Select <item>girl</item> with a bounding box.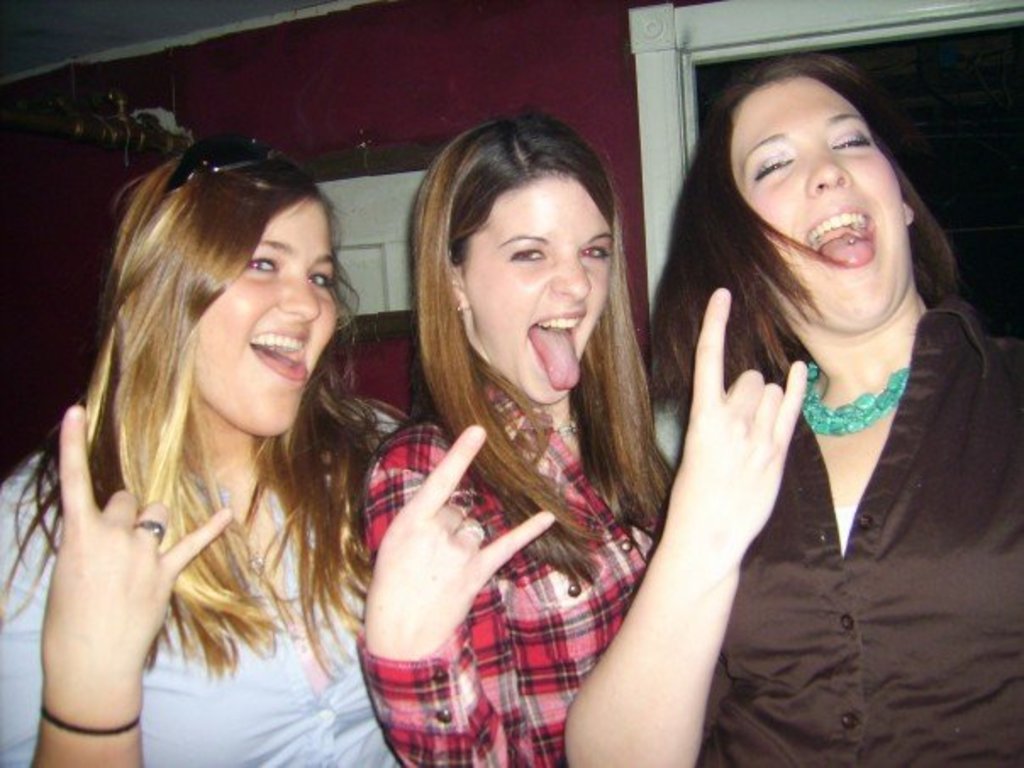
<region>0, 137, 409, 766</region>.
